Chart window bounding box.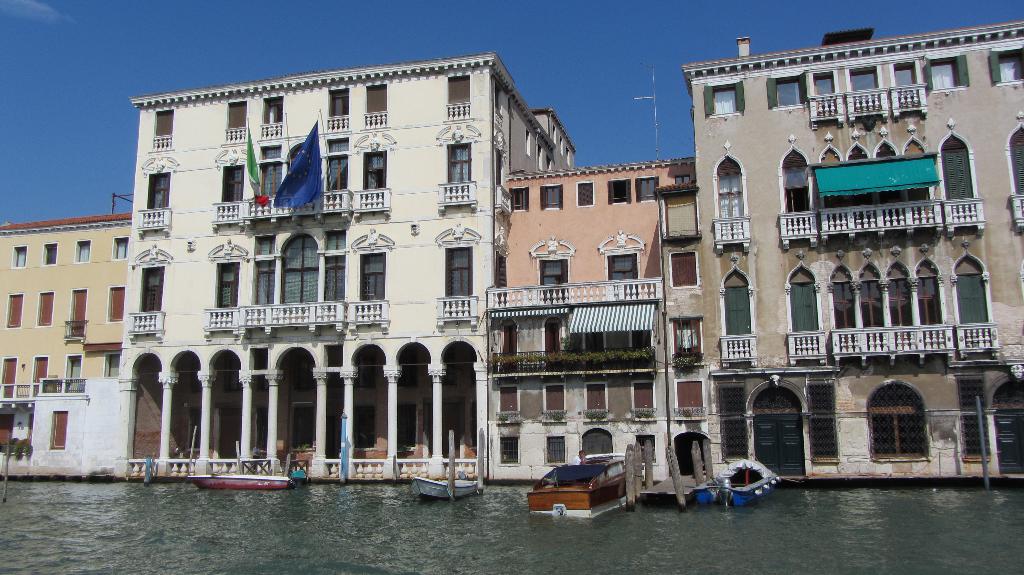
Charted: detection(893, 281, 918, 345).
